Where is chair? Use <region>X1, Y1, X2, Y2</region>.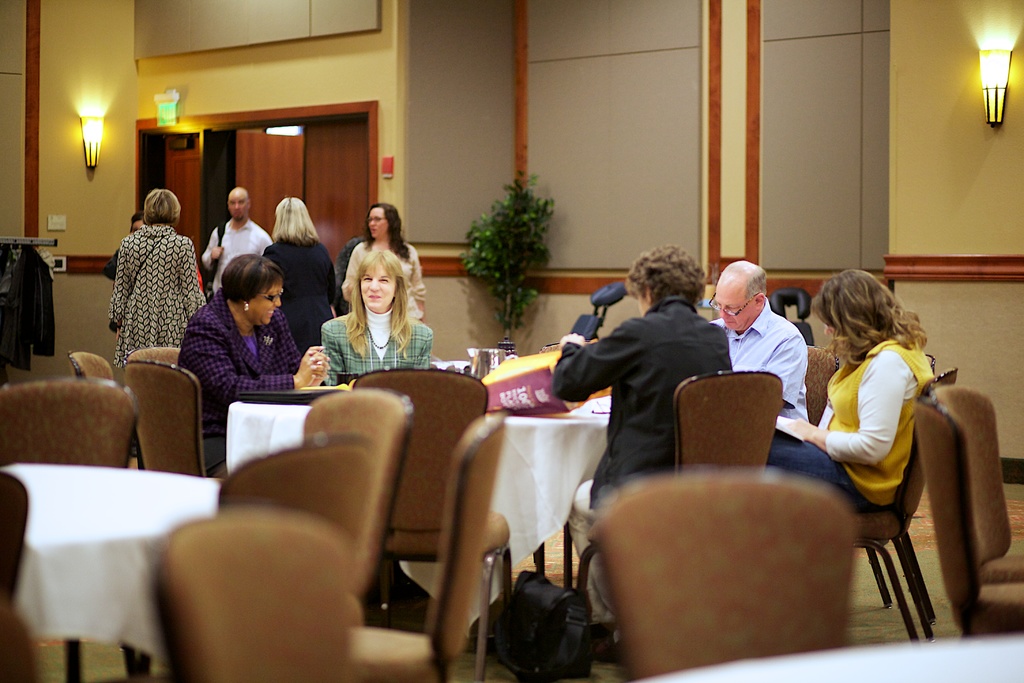
<region>849, 350, 934, 605</region>.
